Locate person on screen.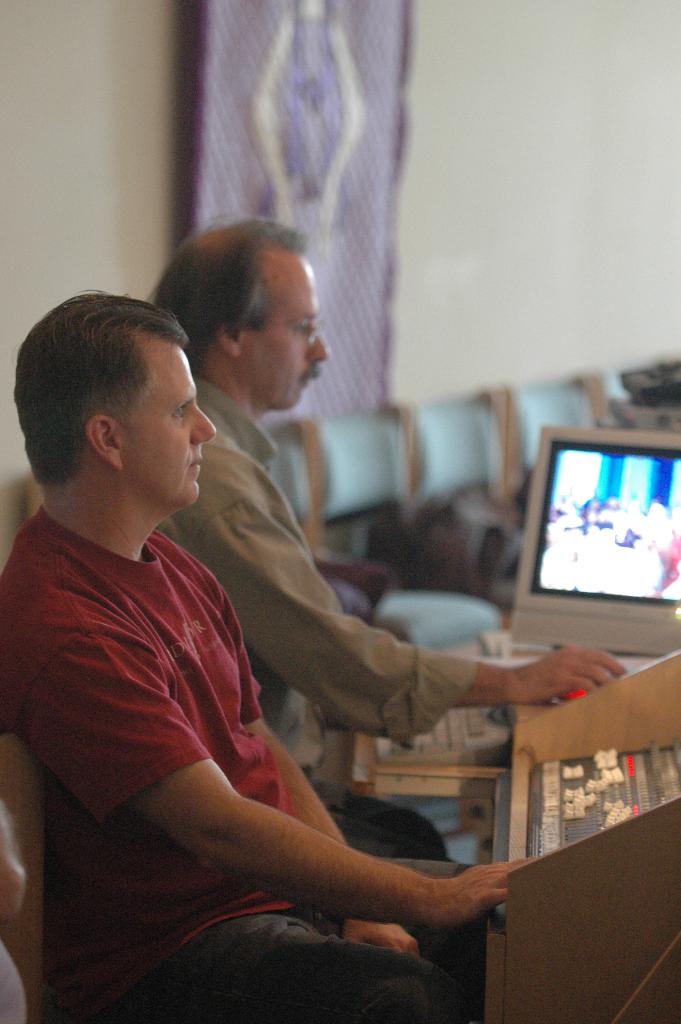
On screen at [142, 221, 637, 879].
